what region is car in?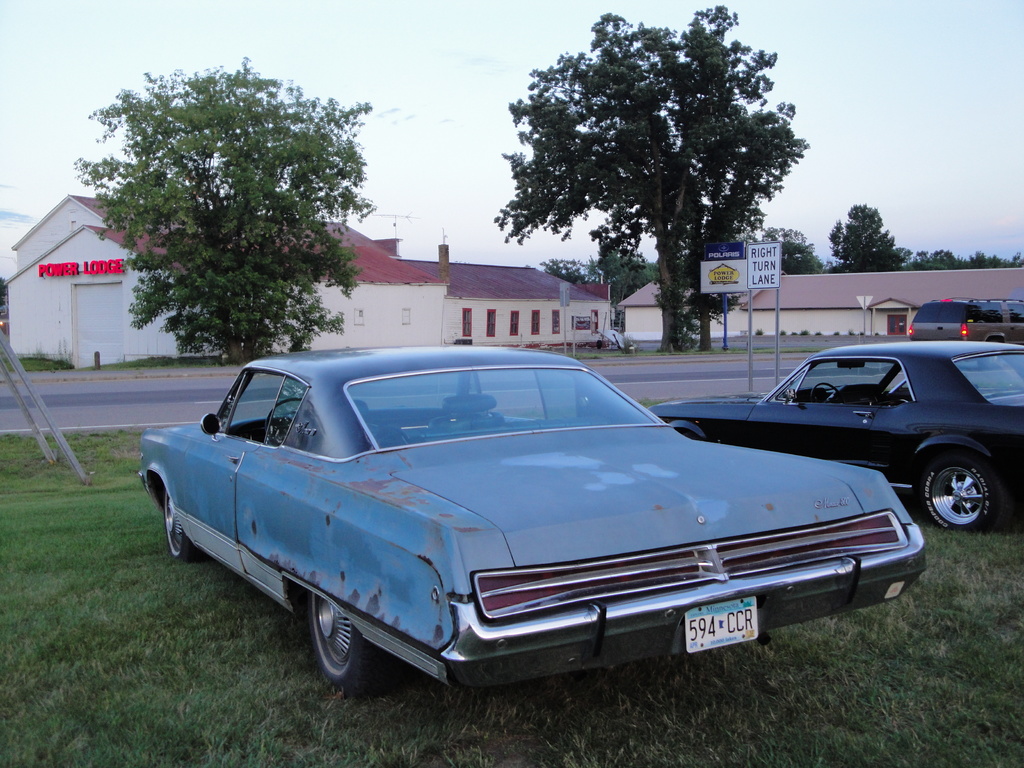
box(904, 295, 1023, 347).
